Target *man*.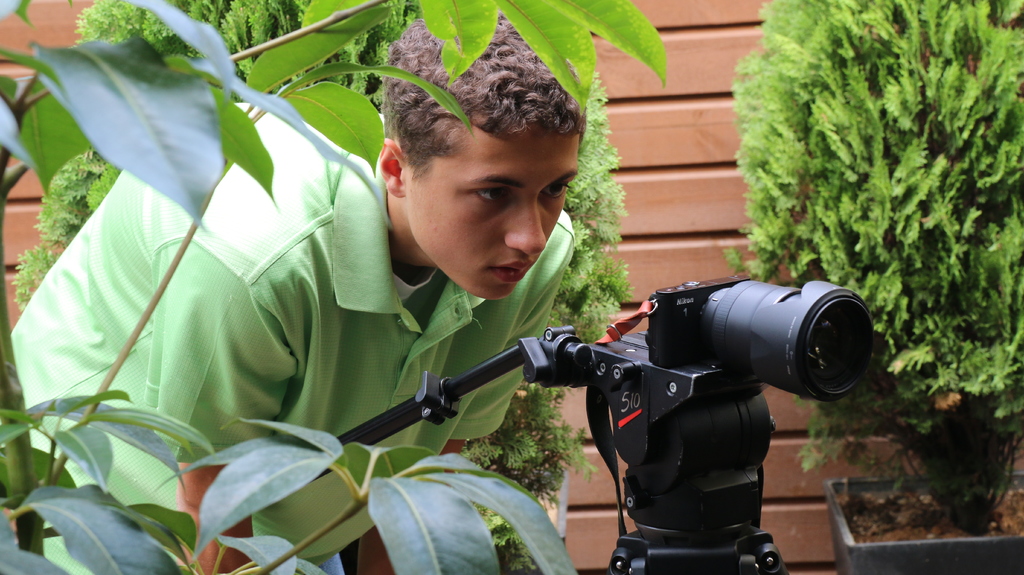
Target region: l=8, t=10, r=577, b=574.
